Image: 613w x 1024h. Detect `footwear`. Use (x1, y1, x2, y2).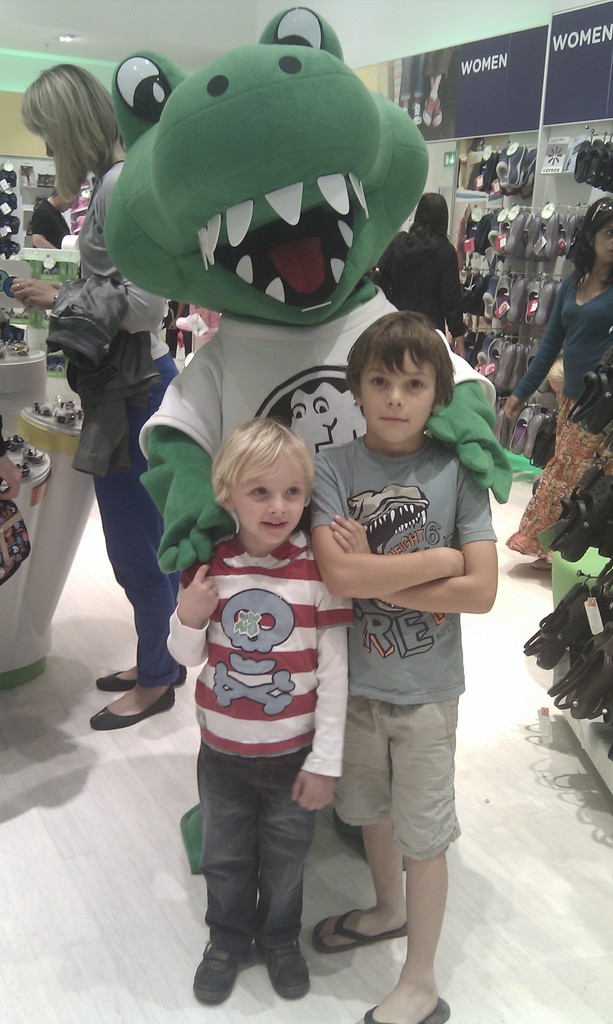
(86, 685, 175, 730).
